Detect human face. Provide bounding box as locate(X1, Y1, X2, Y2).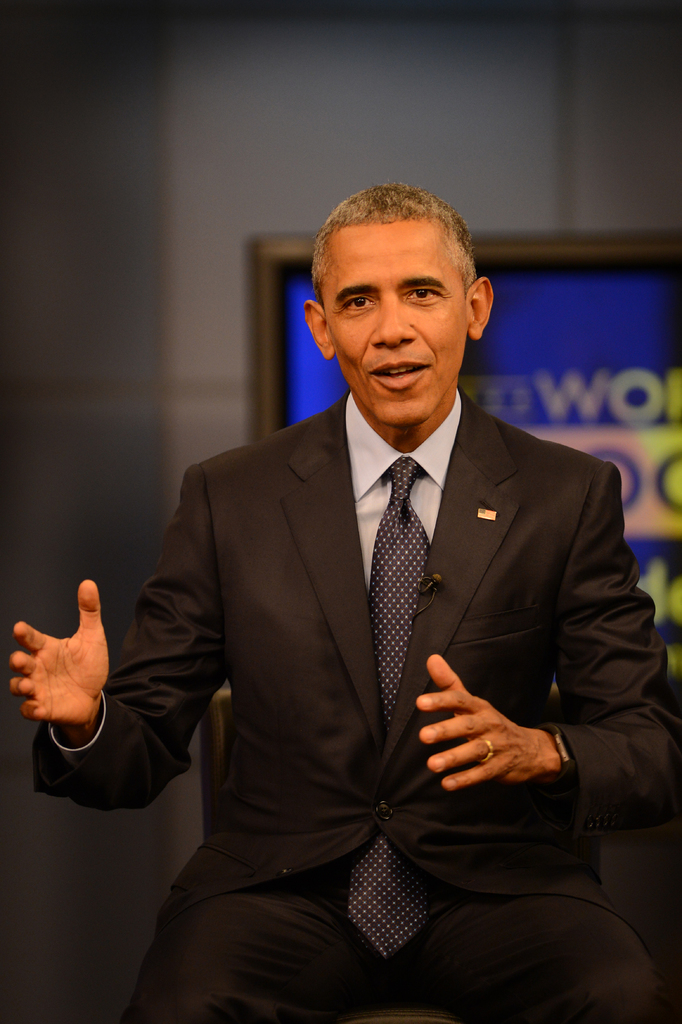
locate(323, 223, 470, 428).
